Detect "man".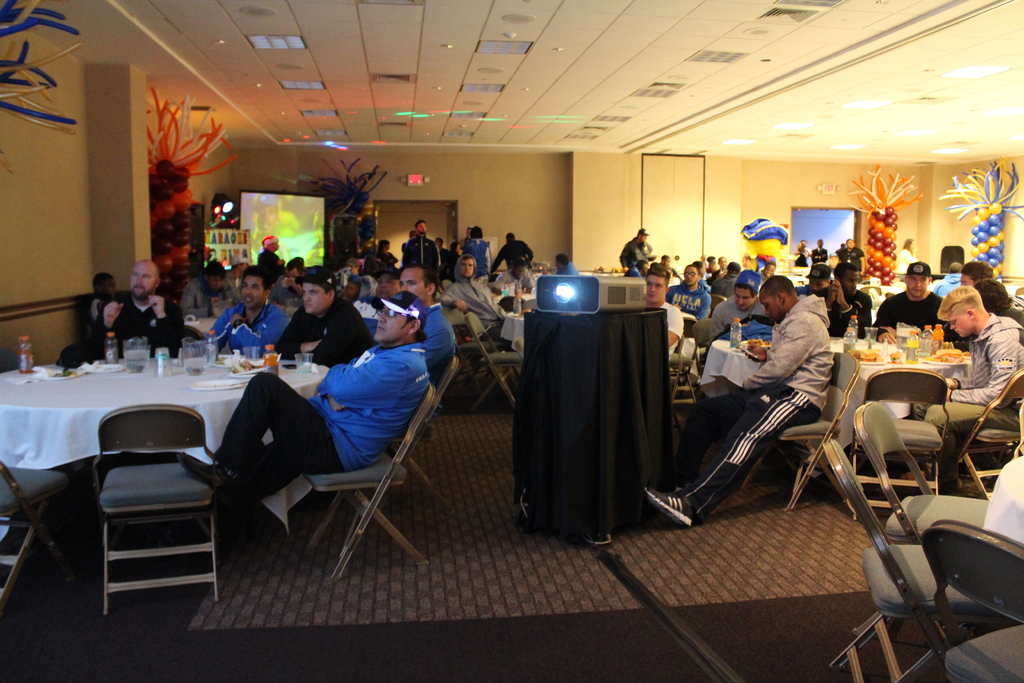
Detected at <region>542, 251, 579, 272</region>.
